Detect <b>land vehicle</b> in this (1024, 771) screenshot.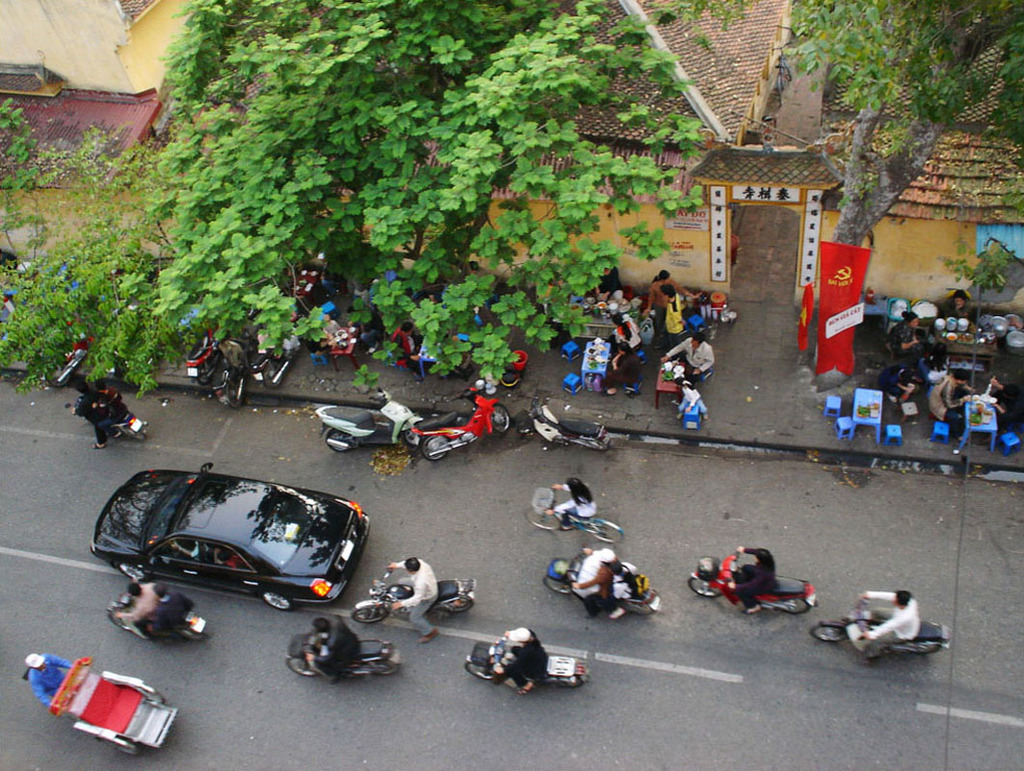
Detection: pyautogui.locateOnScreen(22, 666, 181, 755).
